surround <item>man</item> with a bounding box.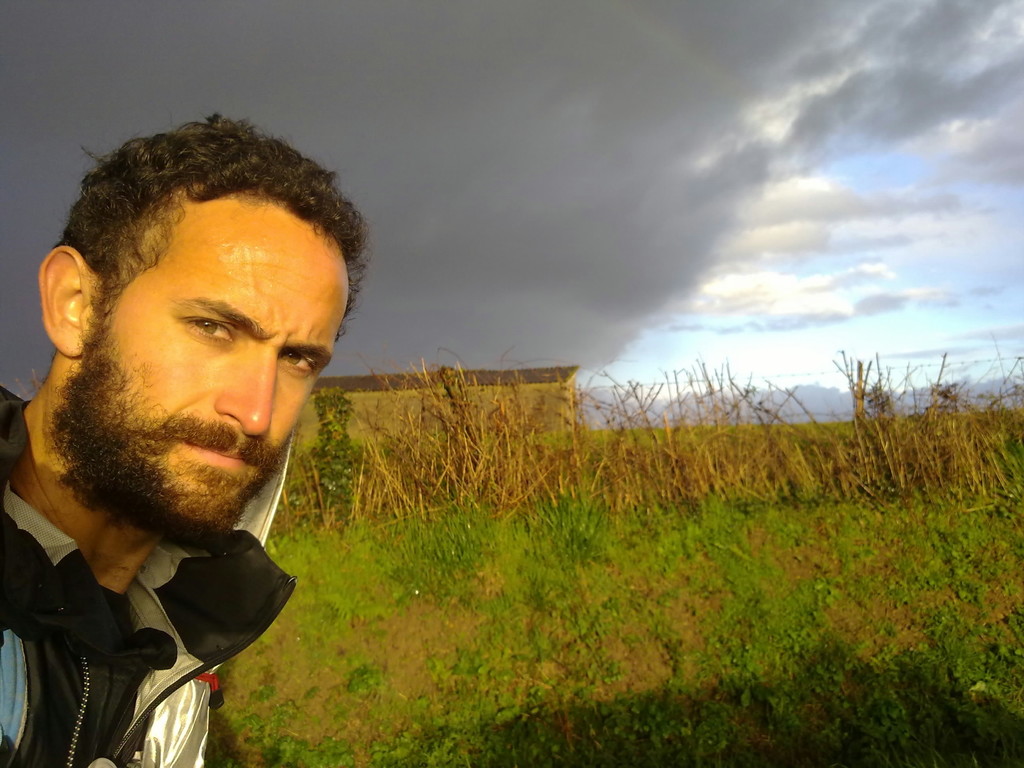
rect(0, 110, 370, 767).
